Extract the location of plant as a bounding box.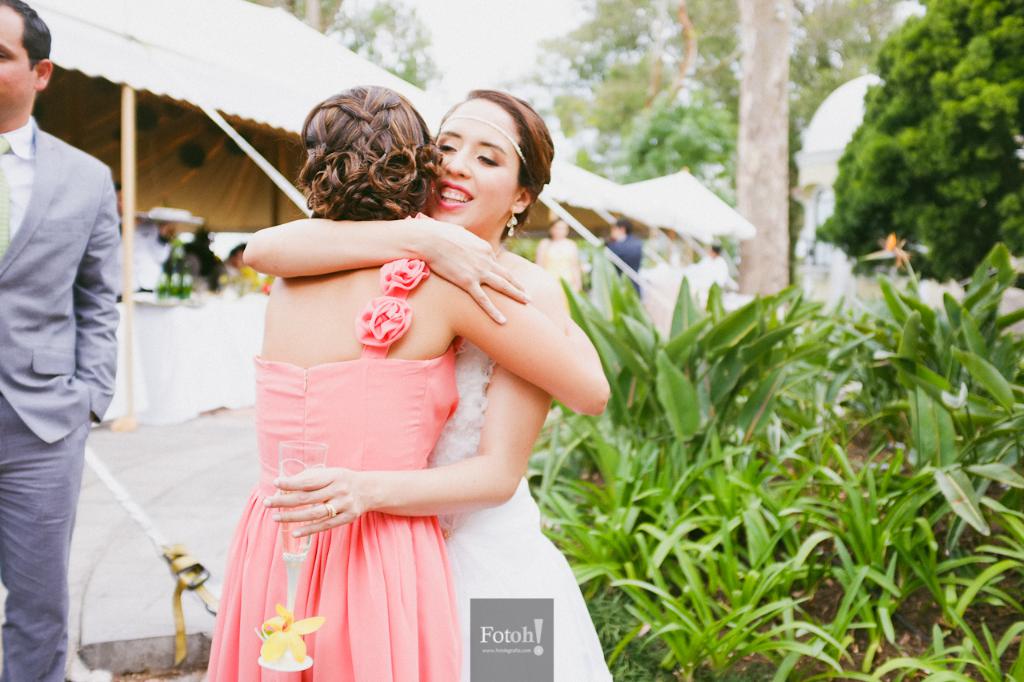
box(815, 223, 1023, 469).
